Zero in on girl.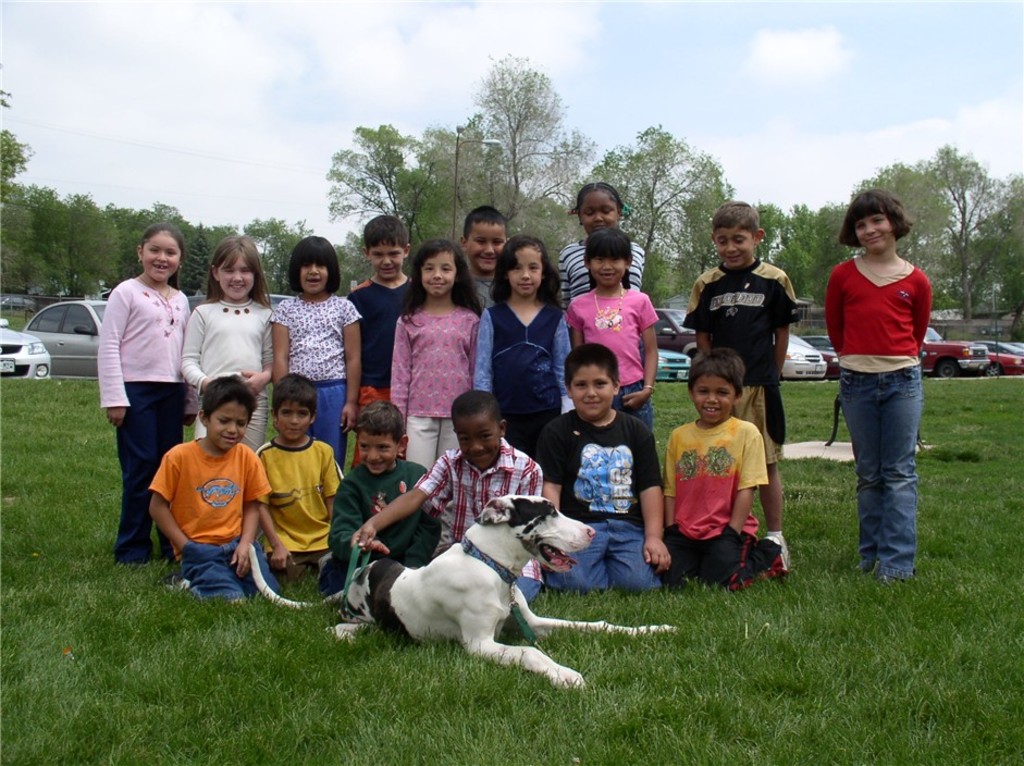
Zeroed in: [left=269, top=237, right=362, bottom=475].
